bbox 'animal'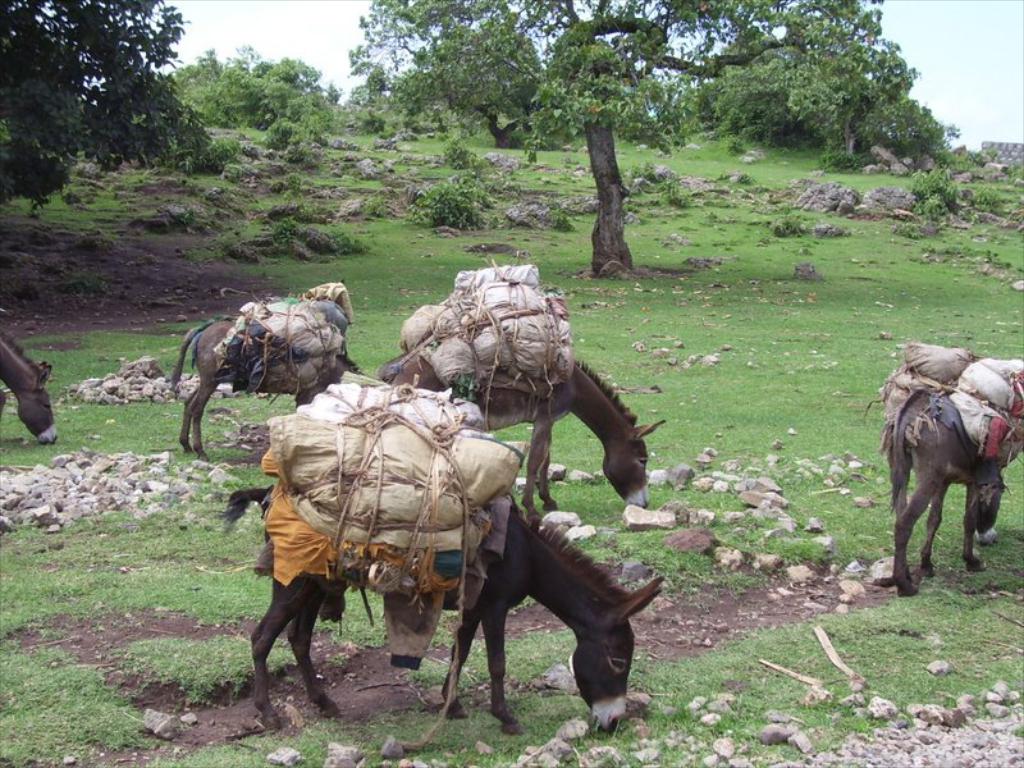
169/316/362/460
